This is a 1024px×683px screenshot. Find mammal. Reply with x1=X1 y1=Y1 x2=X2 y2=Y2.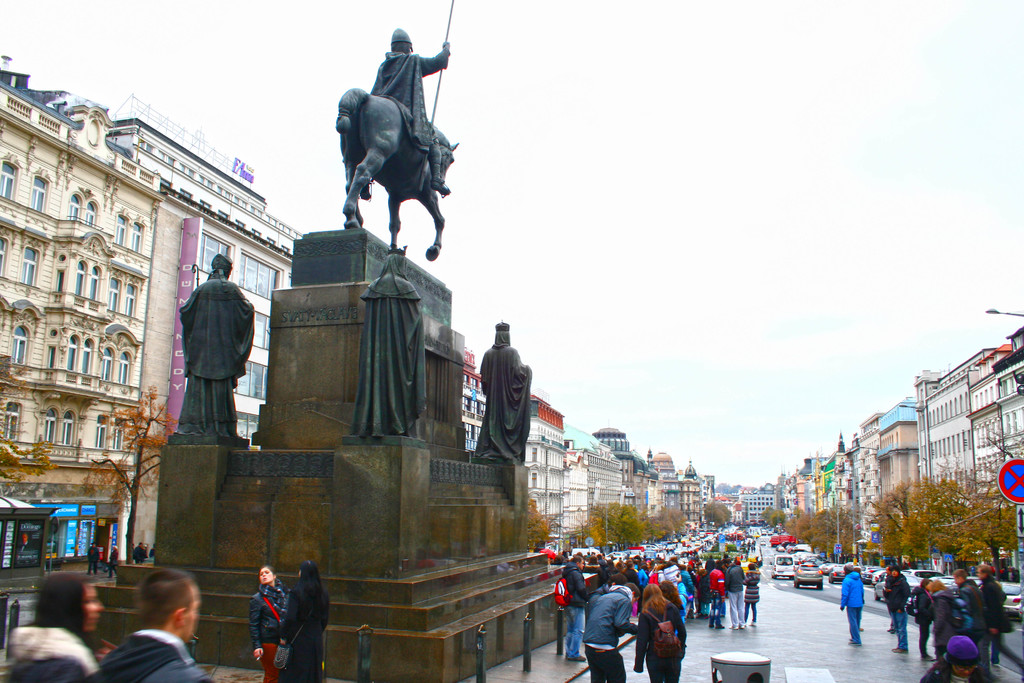
x1=107 y1=546 x2=121 y2=563.
